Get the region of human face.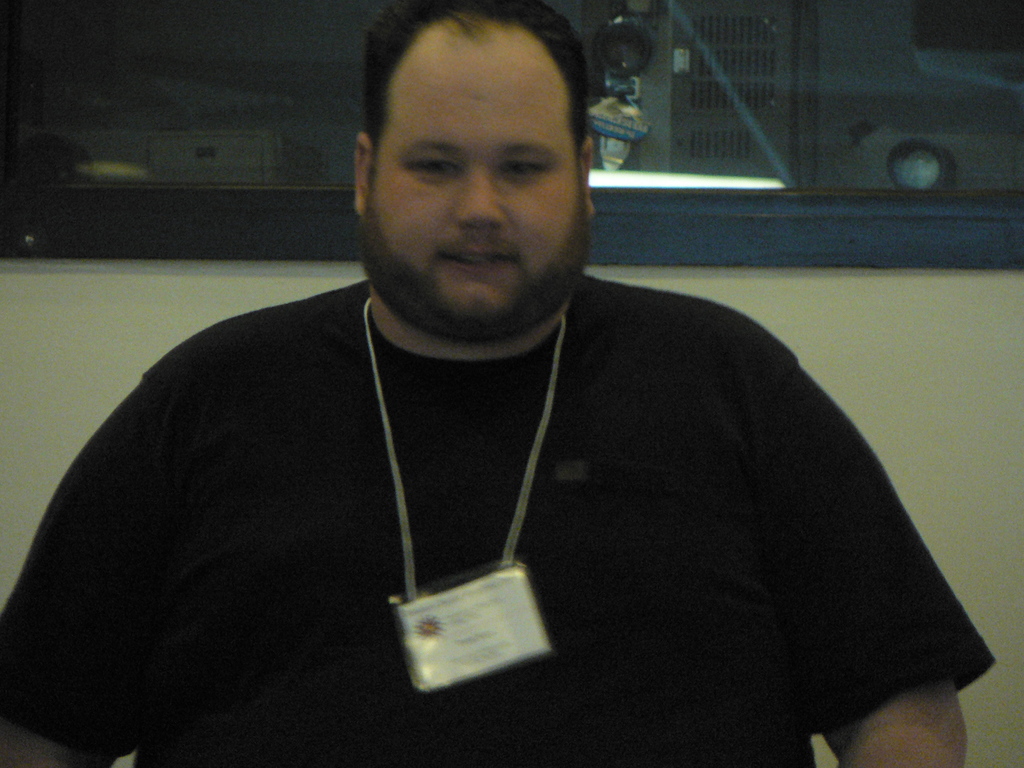
x1=358, y1=28, x2=593, y2=330.
